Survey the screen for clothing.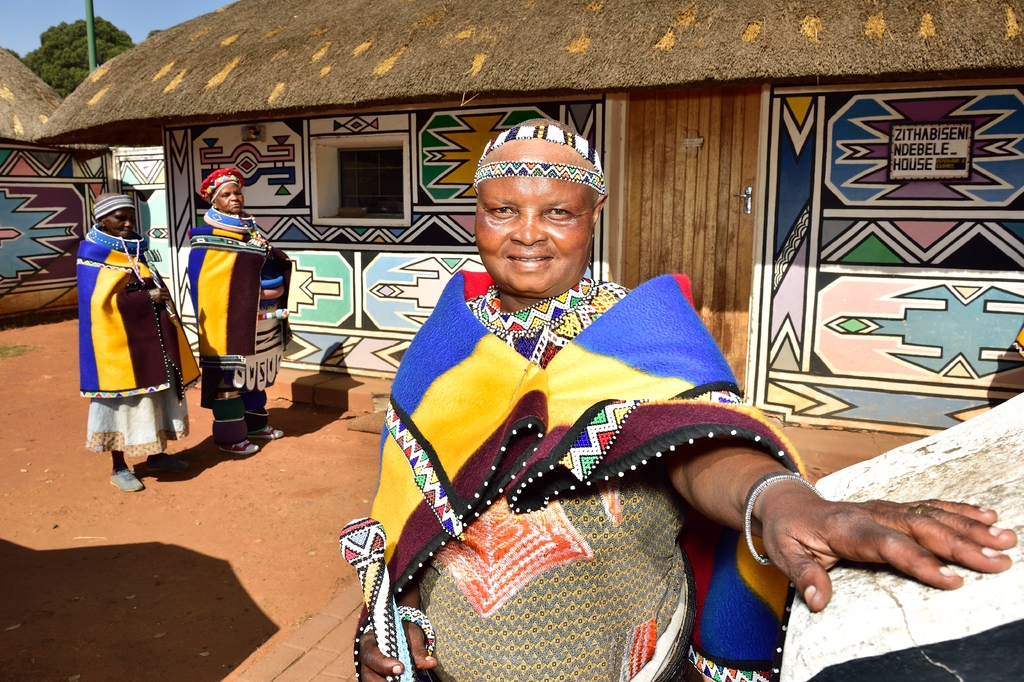
Survey found: 79 229 196 456.
